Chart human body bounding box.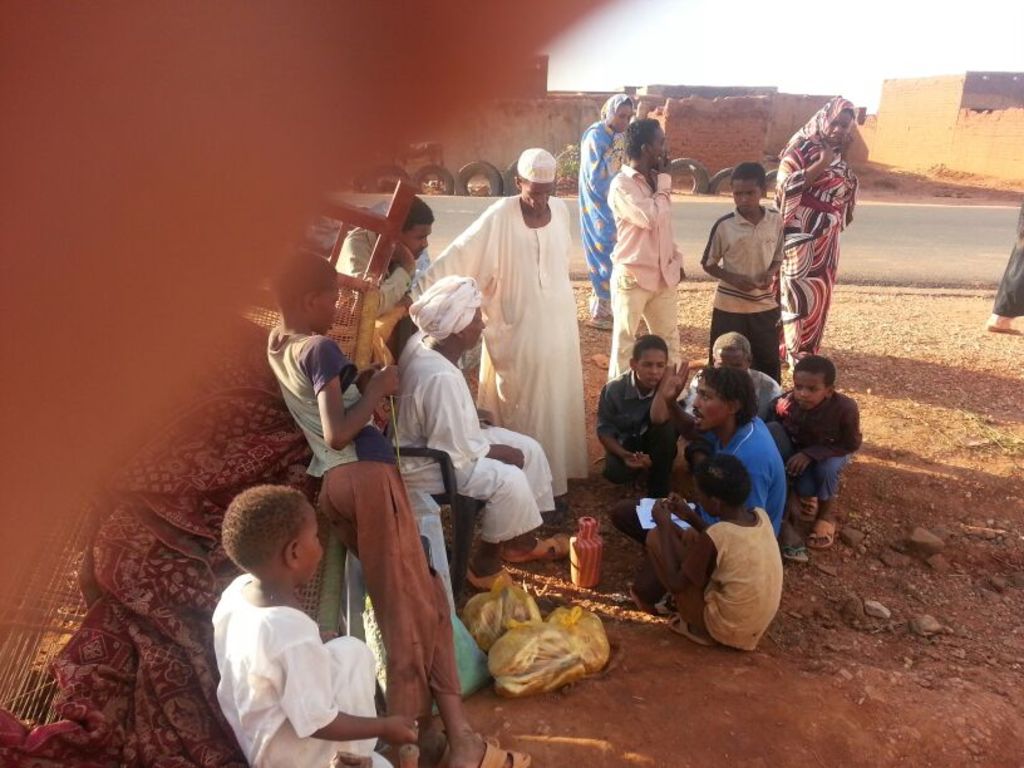
Charted: crop(772, 137, 856, 371).
